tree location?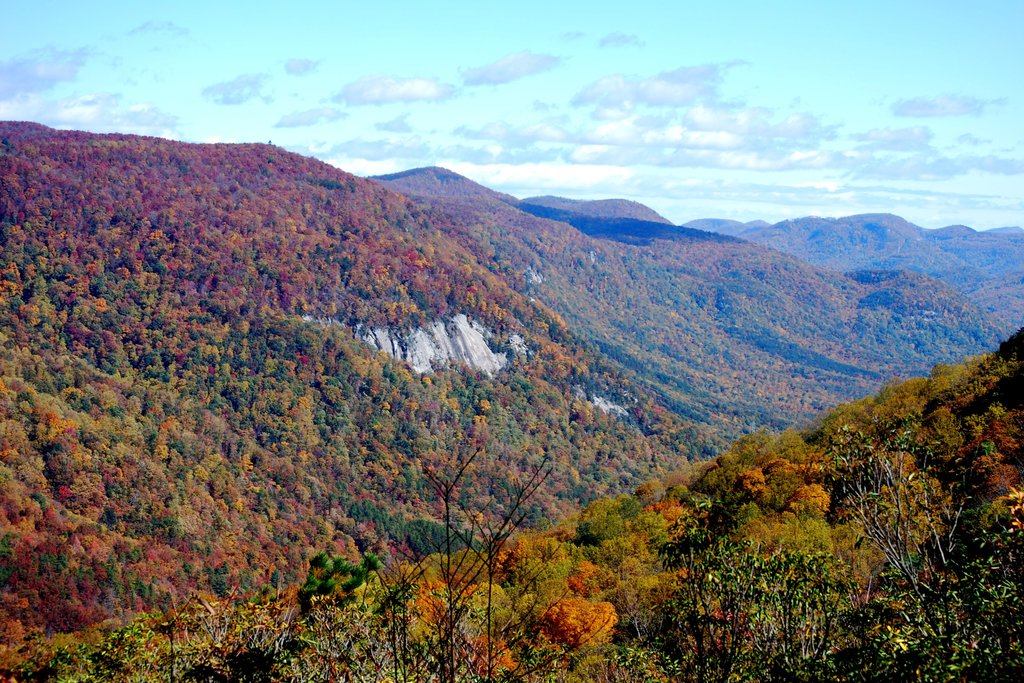
291/543/388/620
